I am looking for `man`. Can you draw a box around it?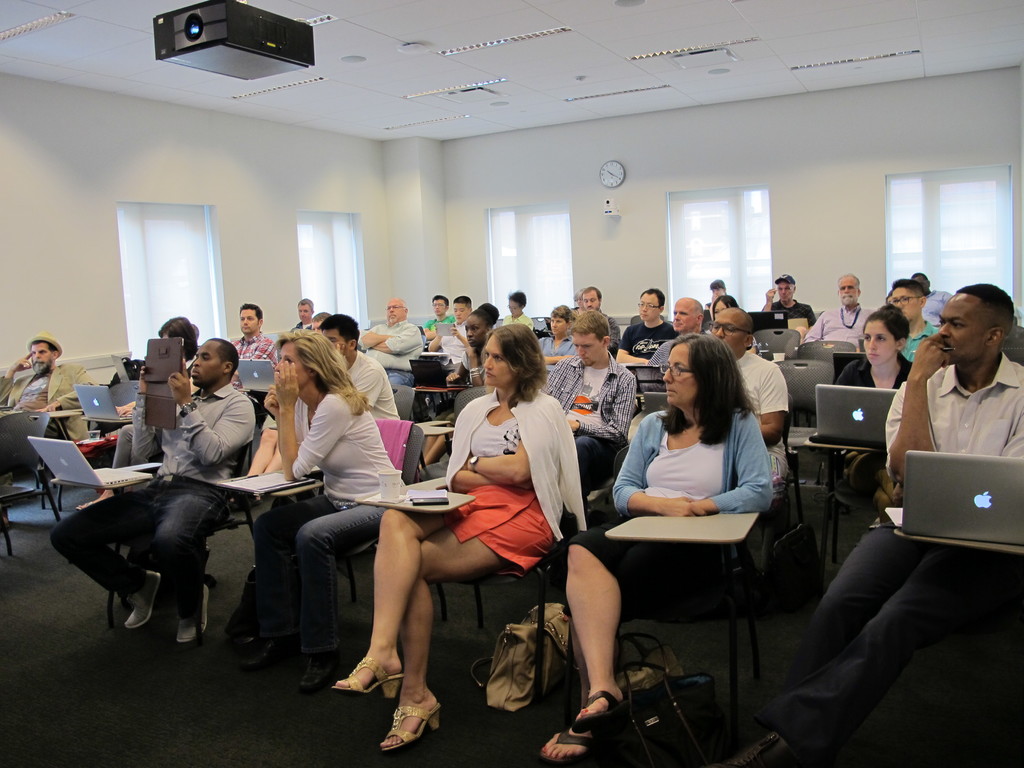
Sure, the bounding box is bbox=[618, 278, 684, 370].
